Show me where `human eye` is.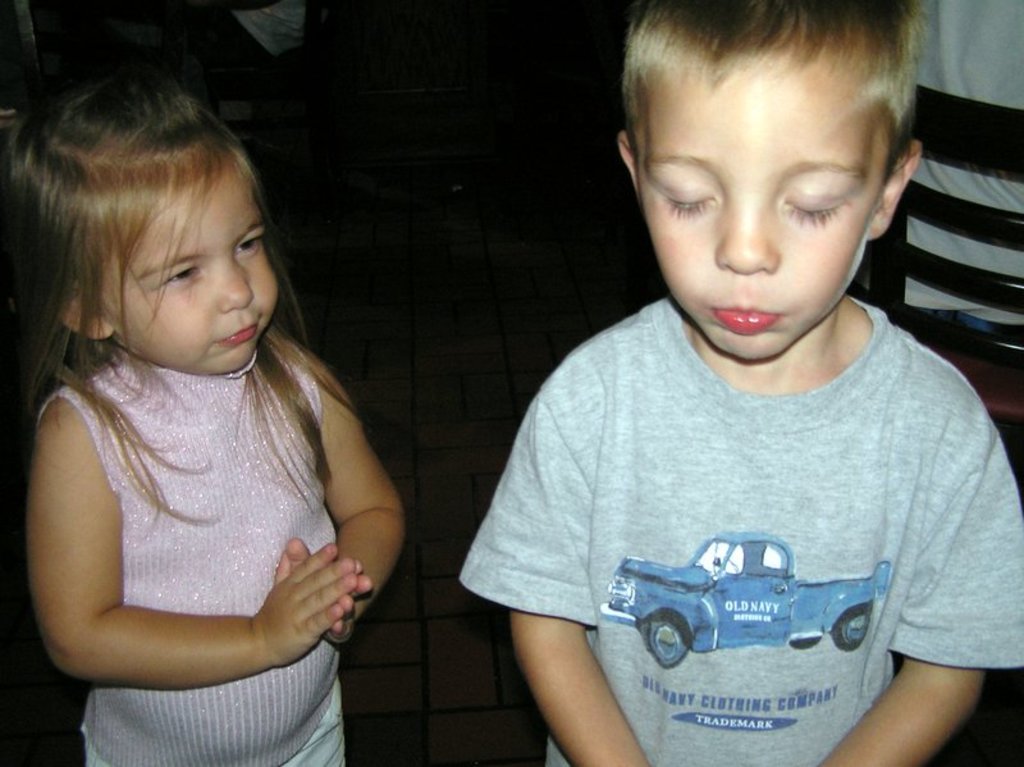
`human eye` is at BBox(237, 230, 262, 259).
